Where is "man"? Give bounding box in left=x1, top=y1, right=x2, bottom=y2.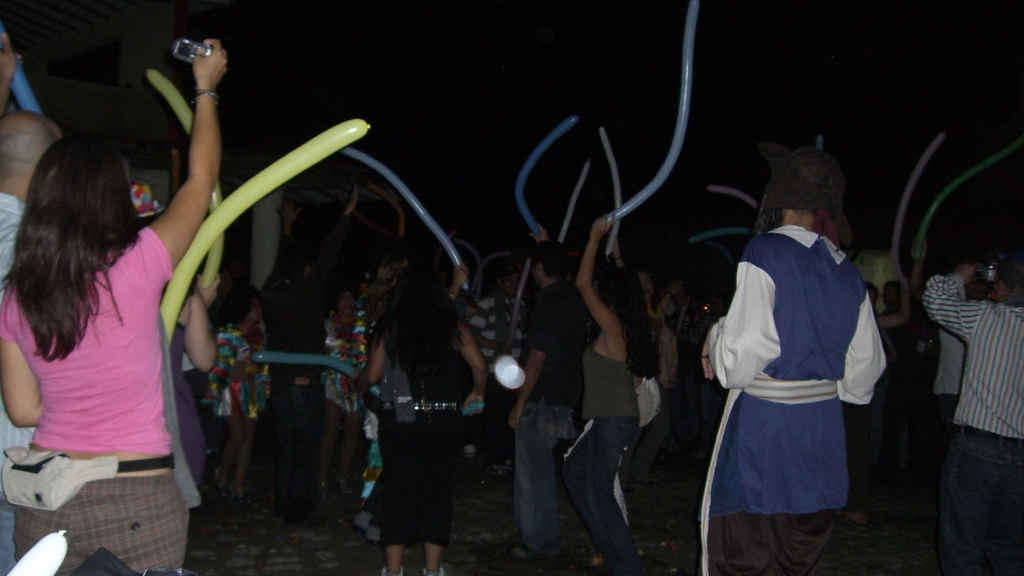
left=256, top=185, right=362, bottom=520.
